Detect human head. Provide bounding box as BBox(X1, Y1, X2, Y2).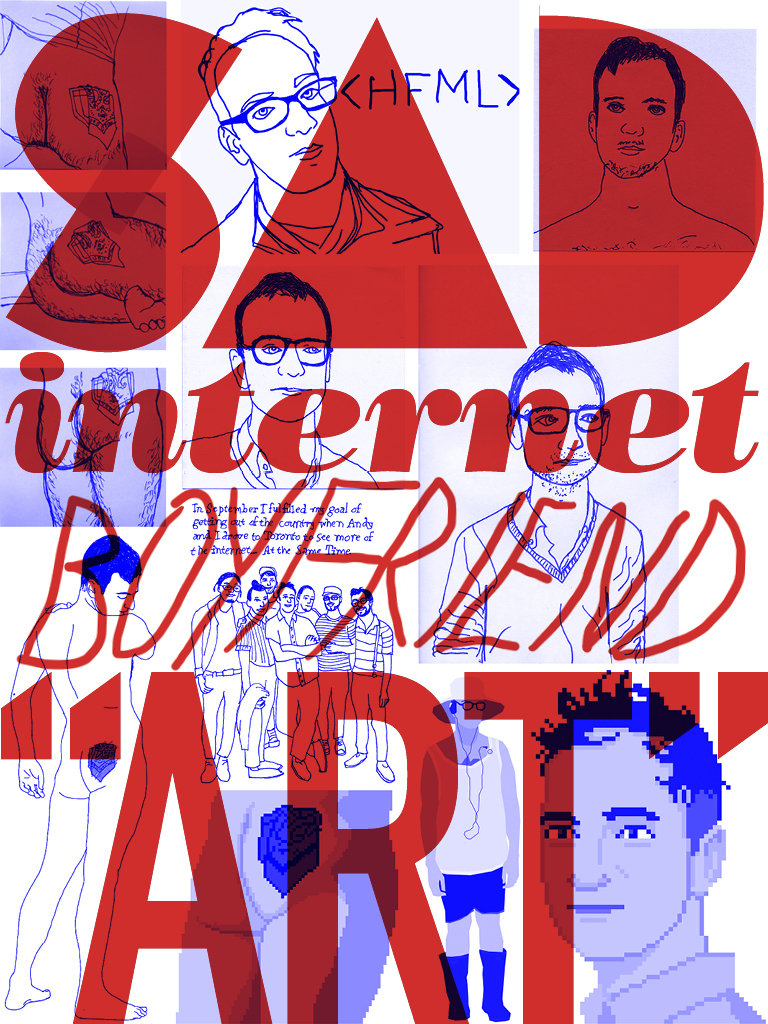
BBox(451, 689, 496, 728).
